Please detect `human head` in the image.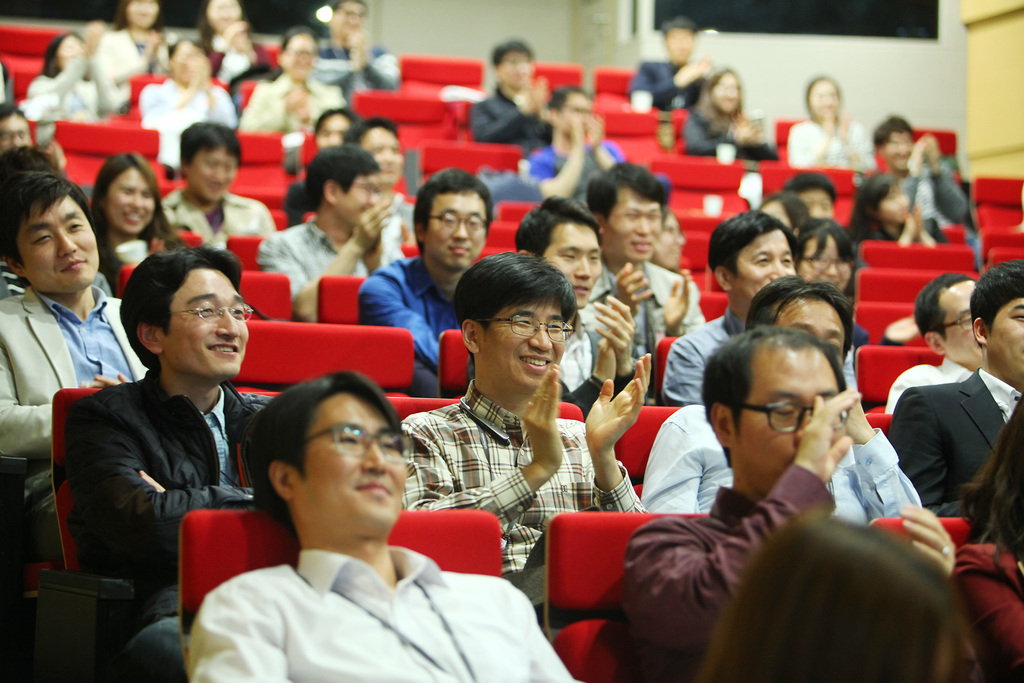
{"left": 330, "top": 0, "right": 370, "bottom": 40}.
